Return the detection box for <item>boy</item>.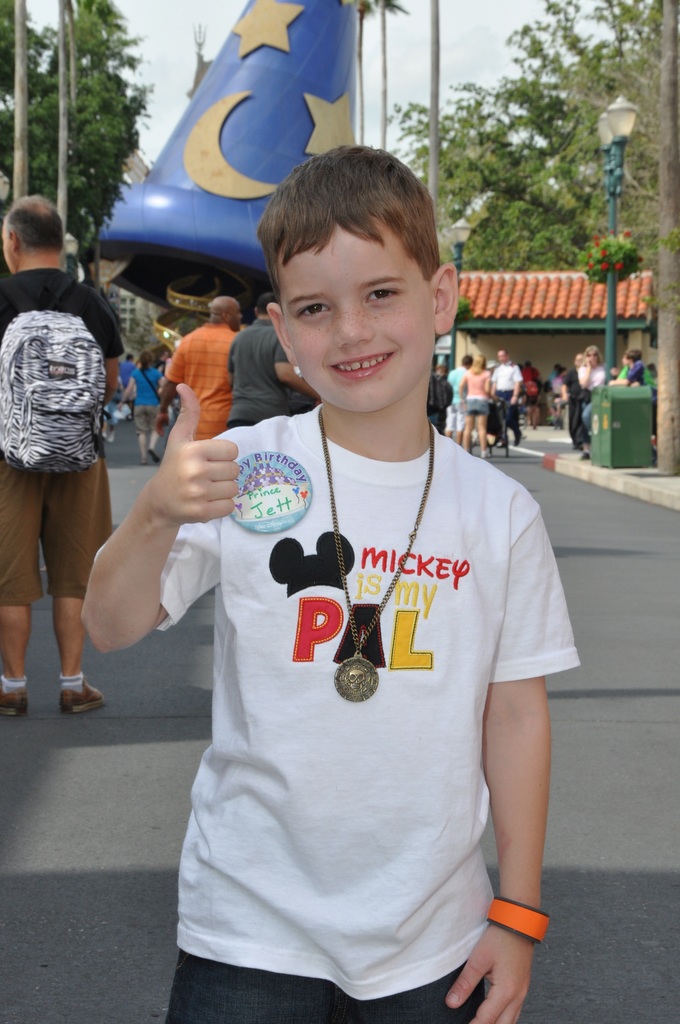
(152, 172, 553, 964).
